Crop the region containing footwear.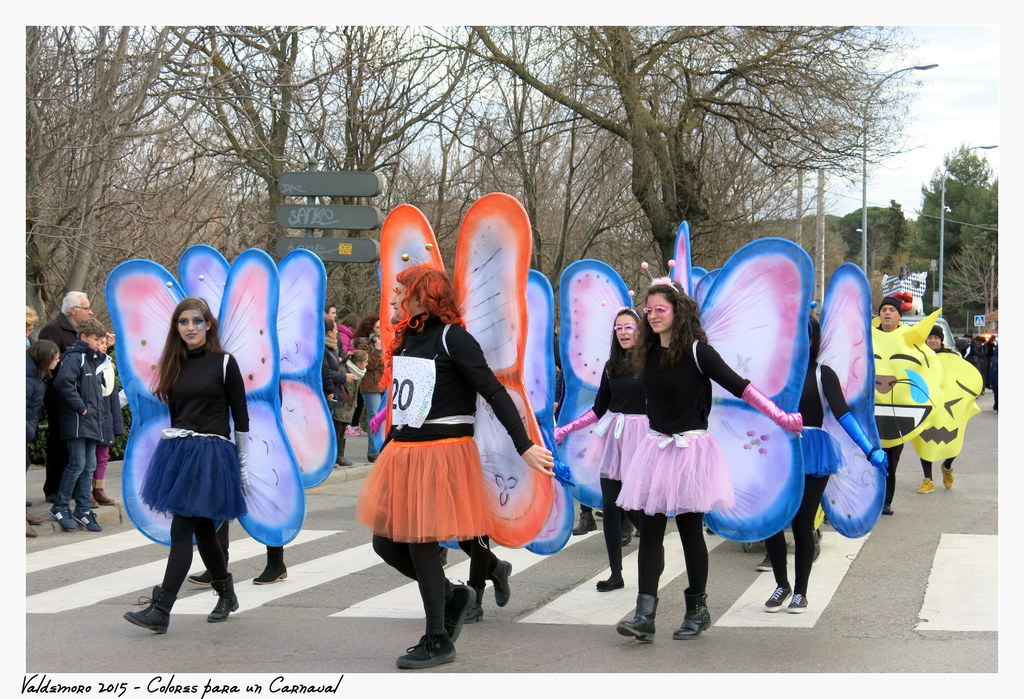
Crop region: crop(209, 571, 240, 622).
